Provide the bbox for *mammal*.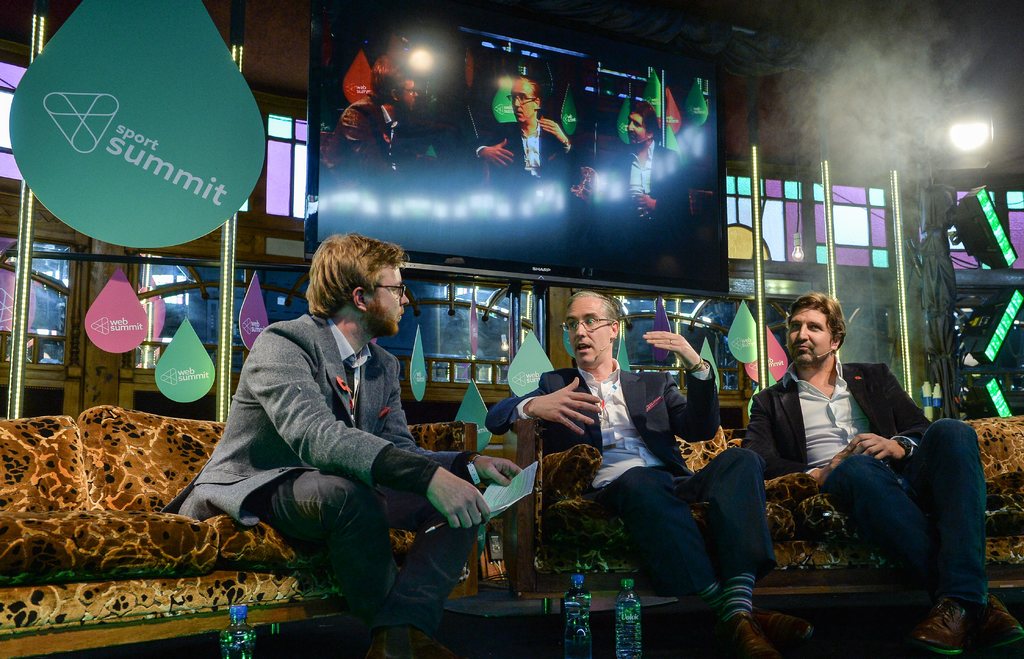
486/294/813/658.
